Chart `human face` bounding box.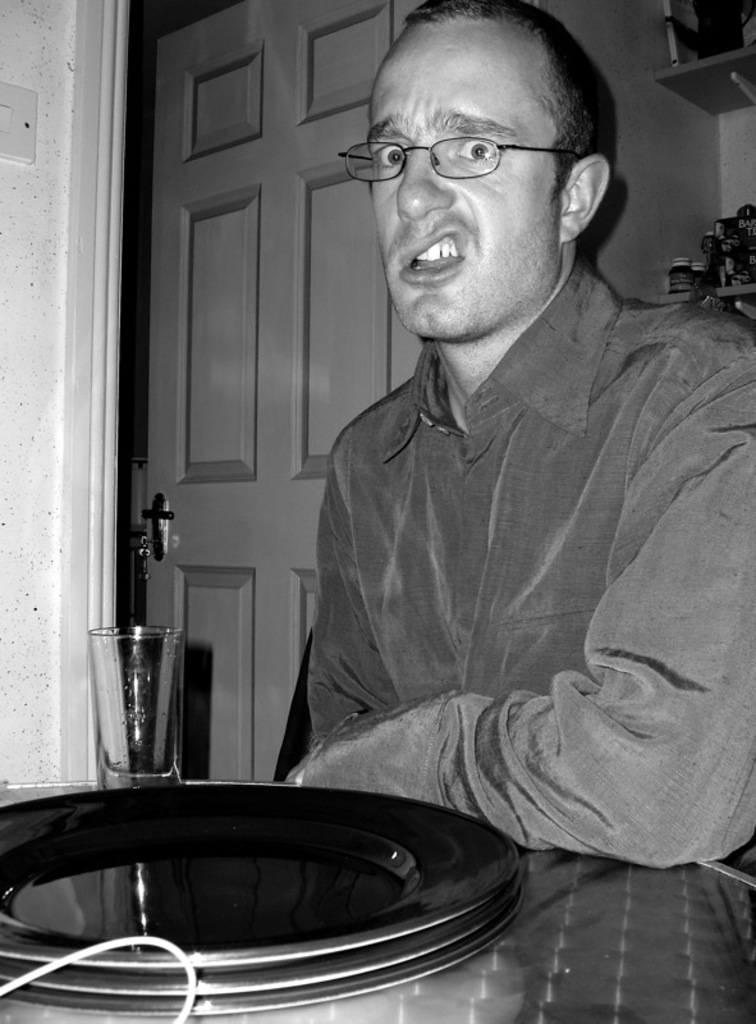
Charted: (365, 24, 558, 352).
